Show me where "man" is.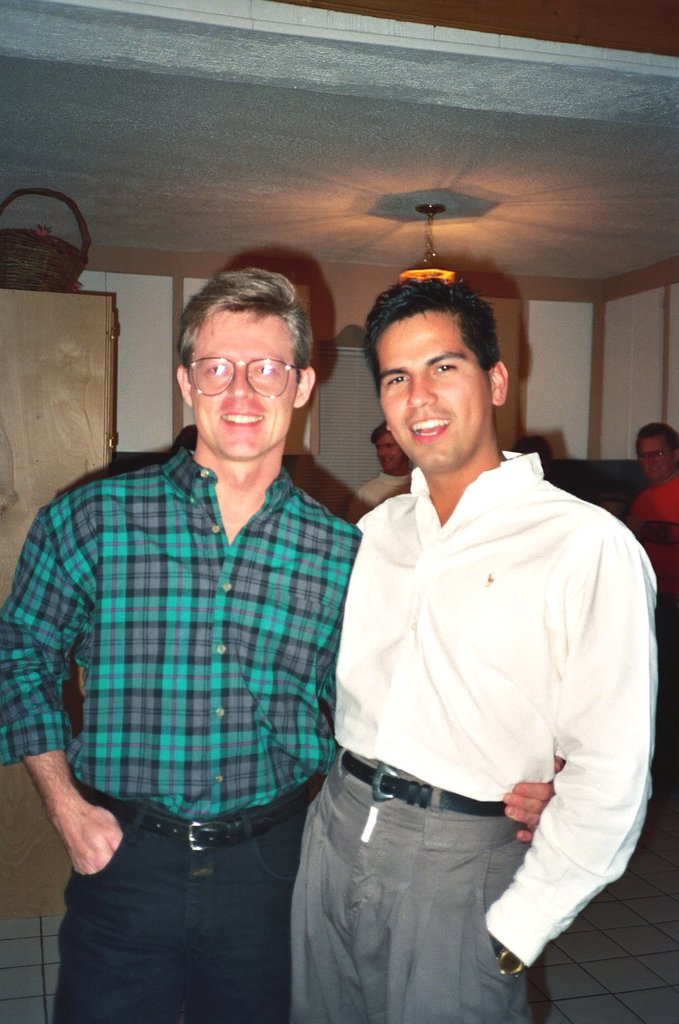
"man" is at l=278, t=258, r=656, b=1020.
